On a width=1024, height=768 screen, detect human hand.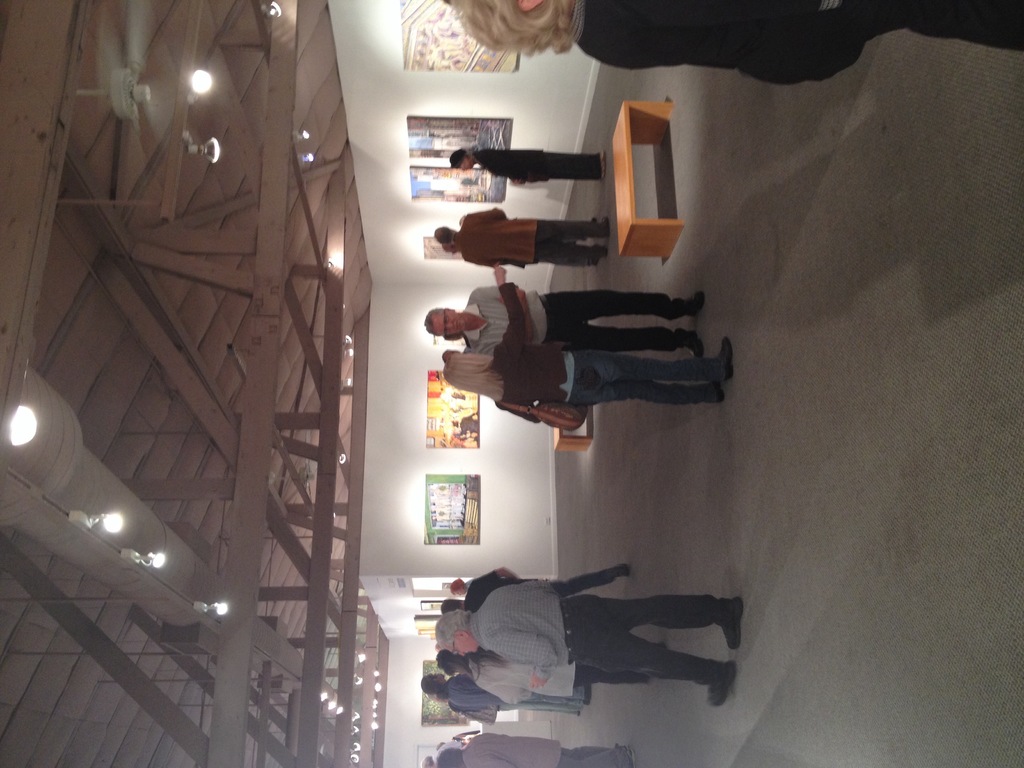
left=493, top=258, right=509, bottom=285.
